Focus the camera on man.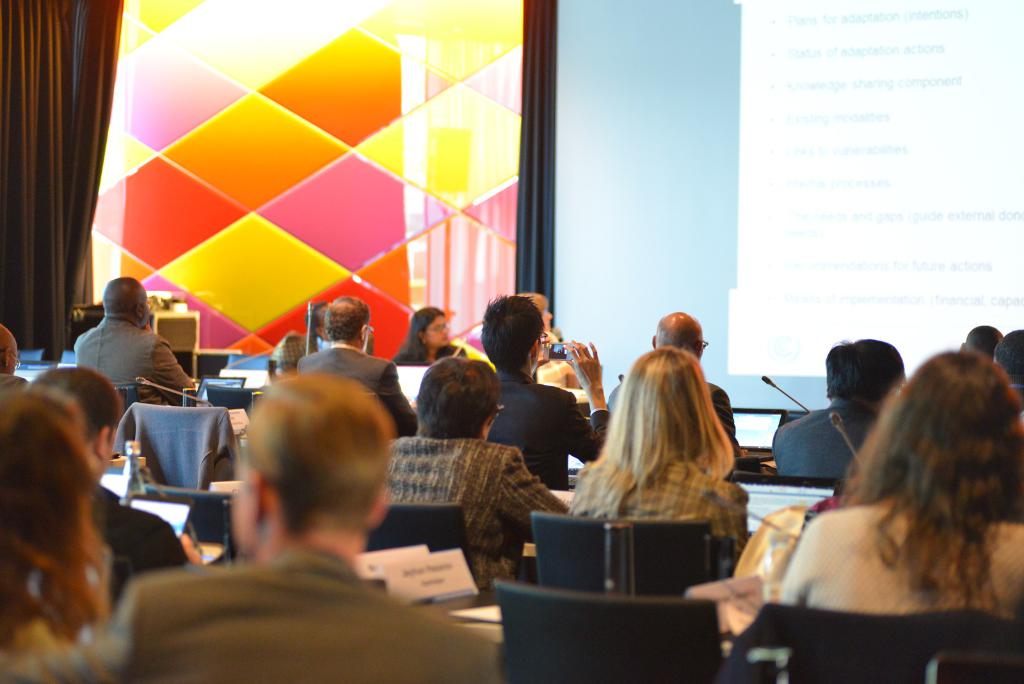
Focus region: l=959, t=322, r=1011, b=363.
